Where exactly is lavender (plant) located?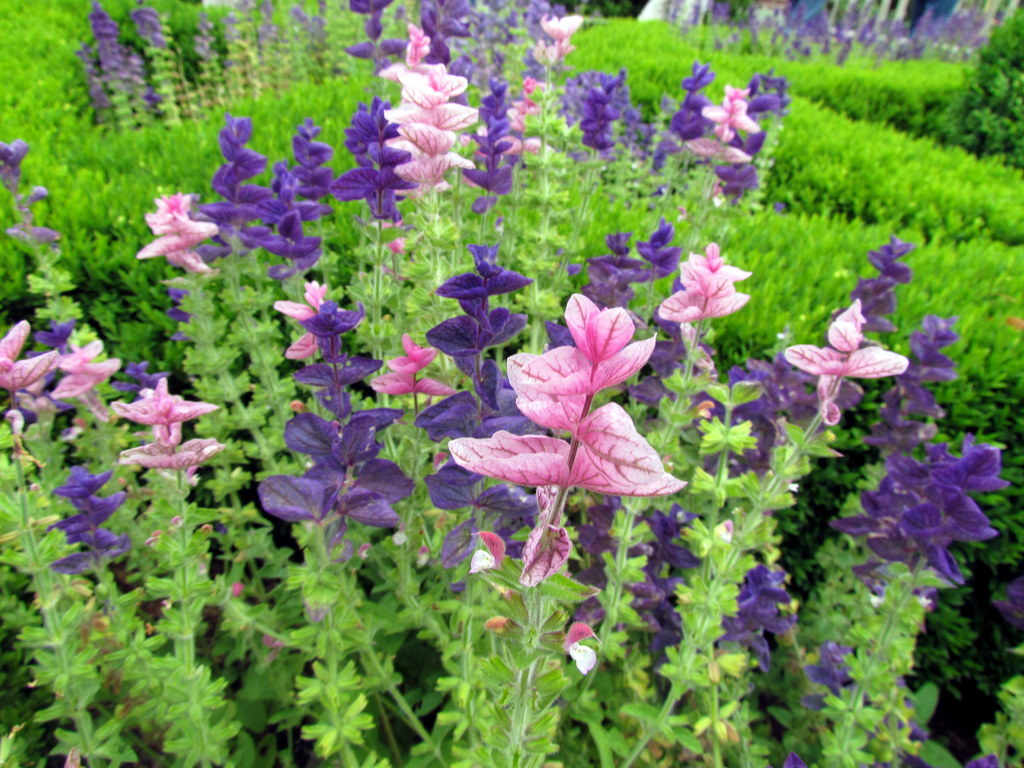
Its bounding box is bbox=[333, 93, 416, 311].
